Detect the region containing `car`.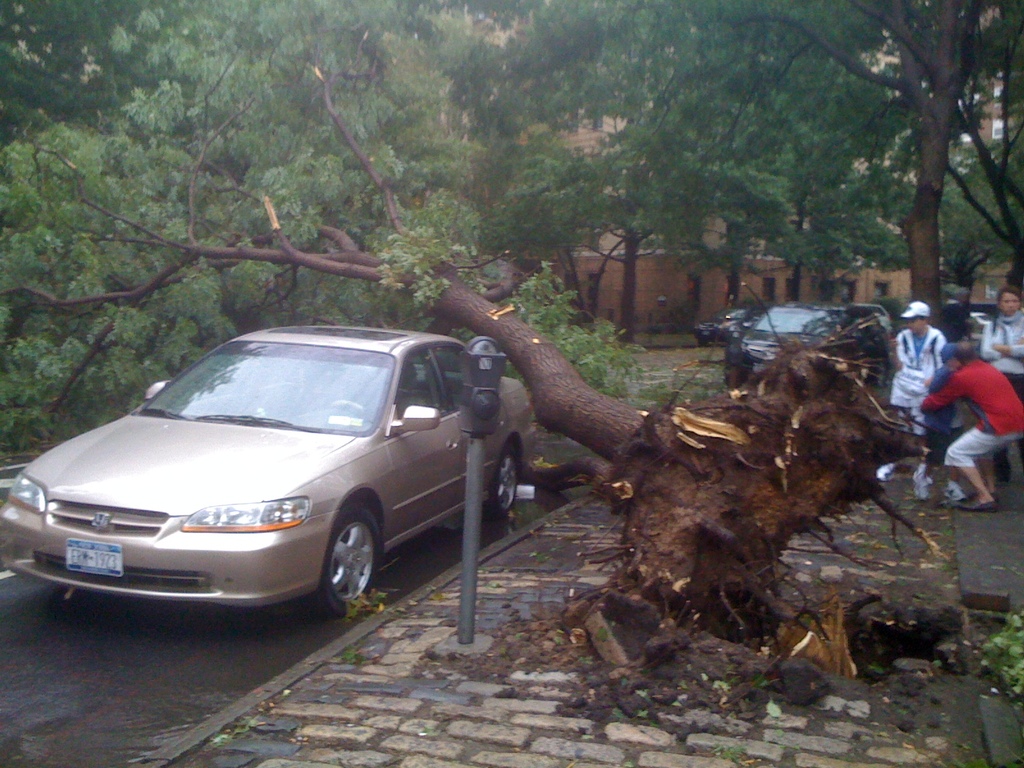
[x1=744, y1=304, x2=891, y2=378].
